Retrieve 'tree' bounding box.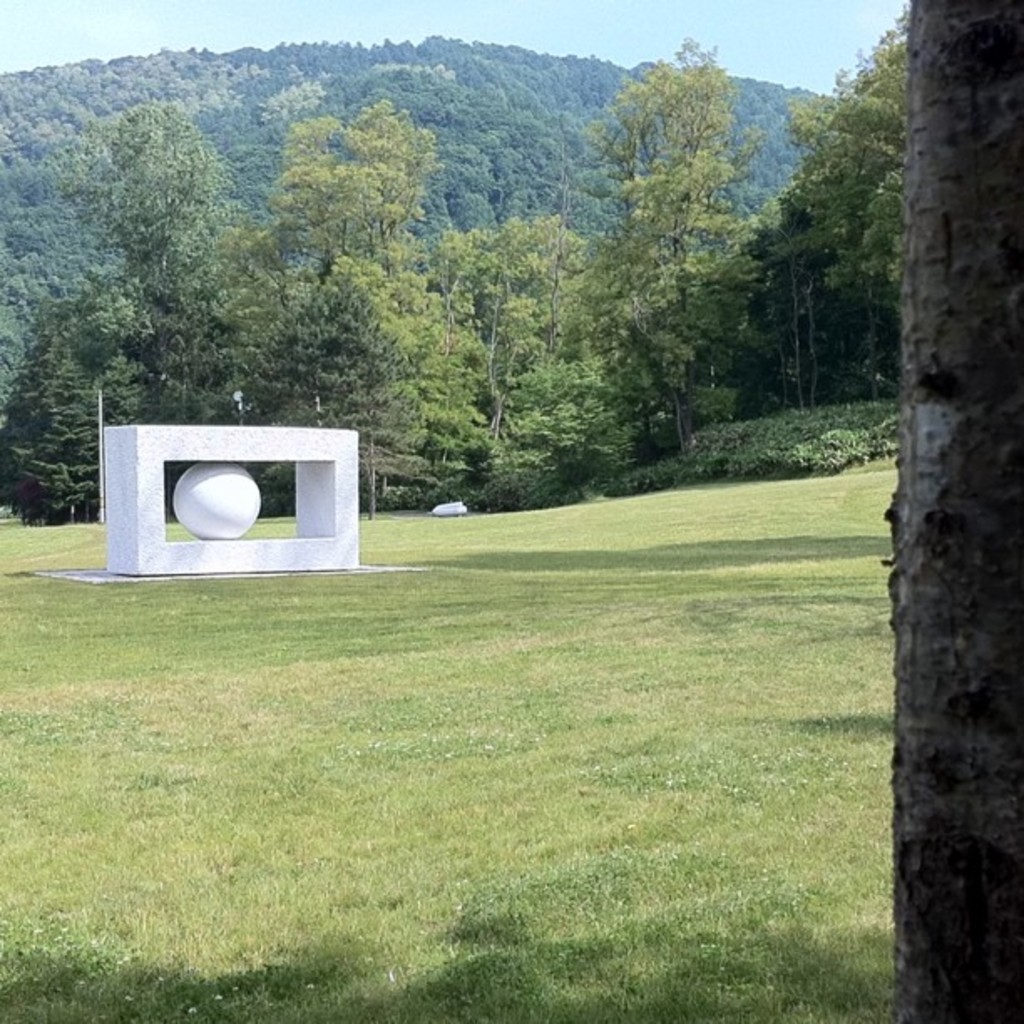
Bounding box: box(92, 211, 209, 301).
